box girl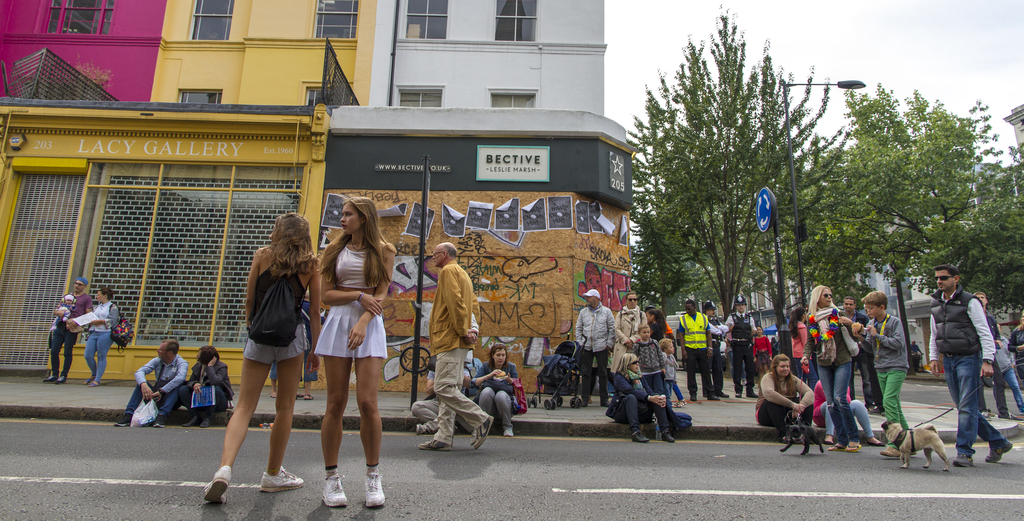
Rect(204, 215, 320, 504)
